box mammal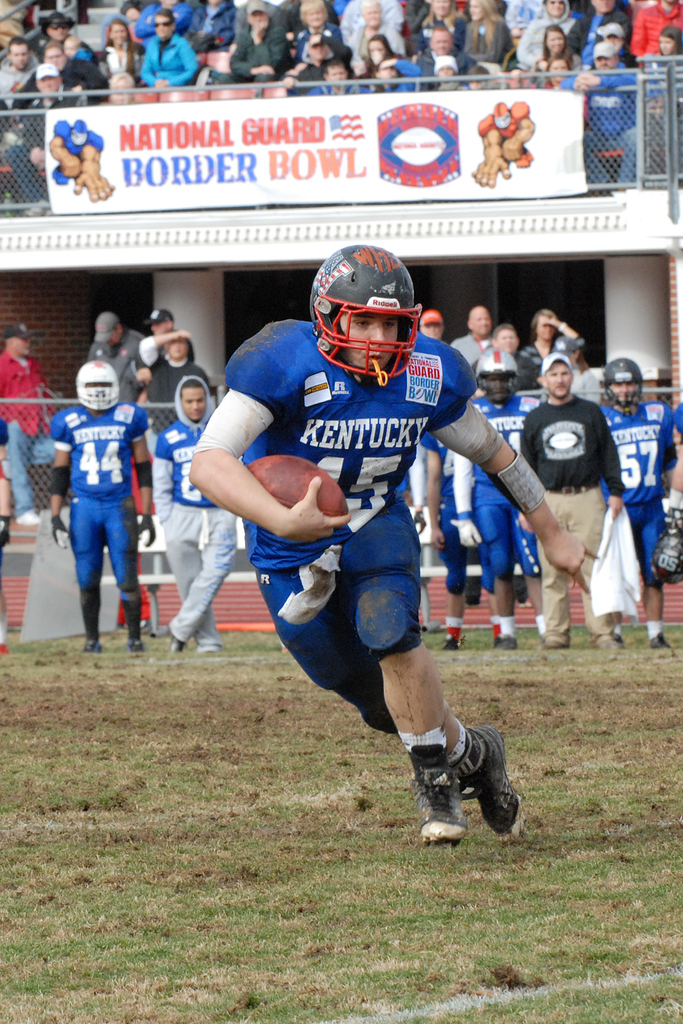
198:281:532:839
